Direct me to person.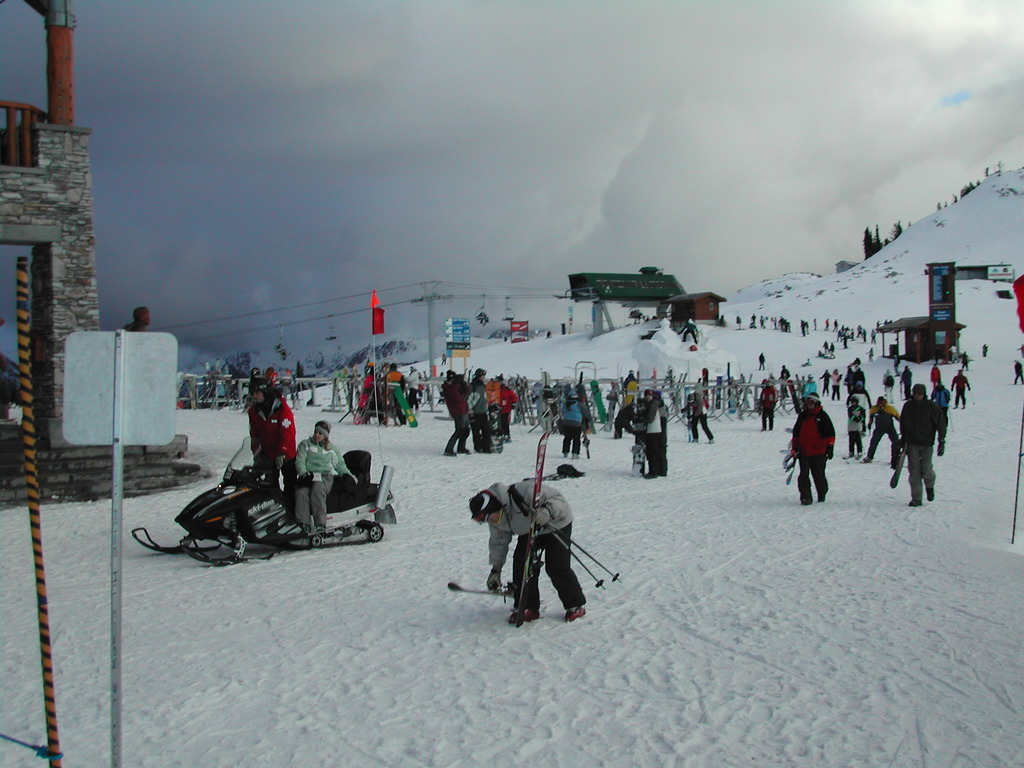
Direction: Rect(494, 378, 516, 447).
